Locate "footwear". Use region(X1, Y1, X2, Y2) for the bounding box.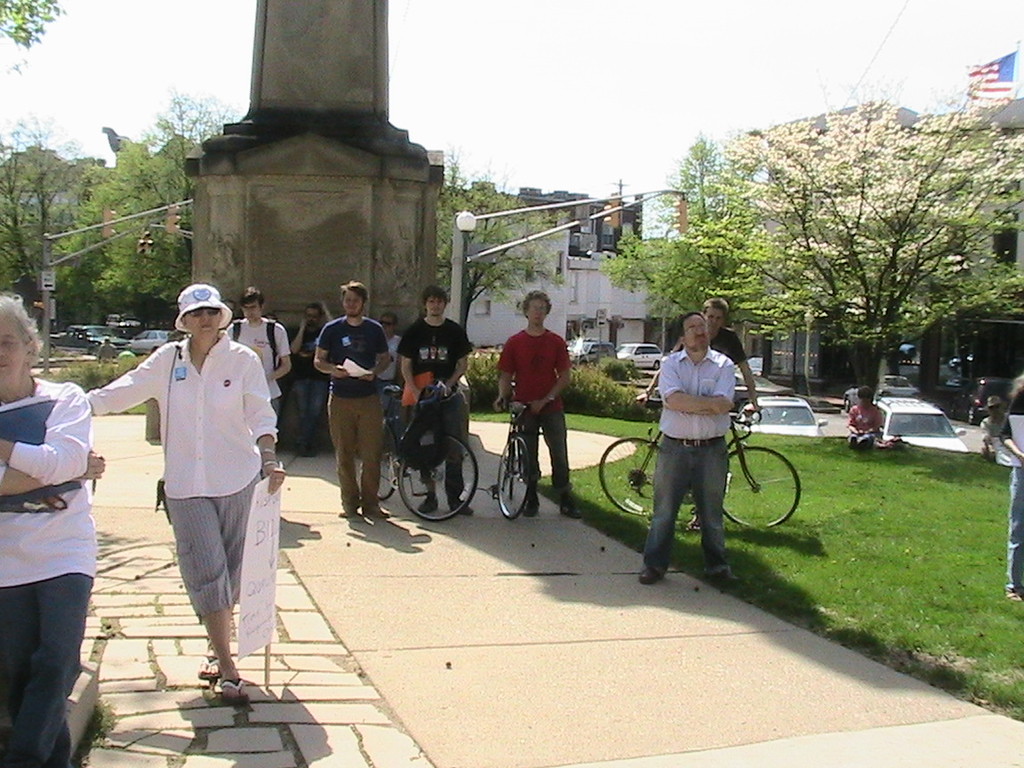
region(561, 498, 584, 517).
